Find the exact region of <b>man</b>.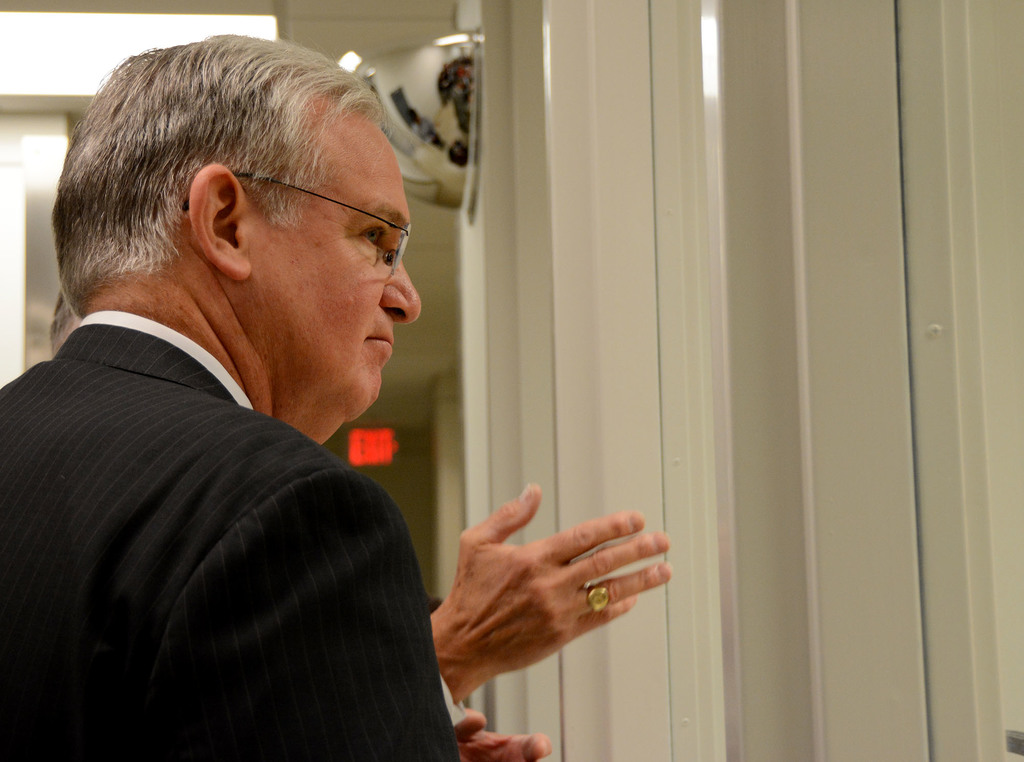
Exact region: (0,33,555,761).
